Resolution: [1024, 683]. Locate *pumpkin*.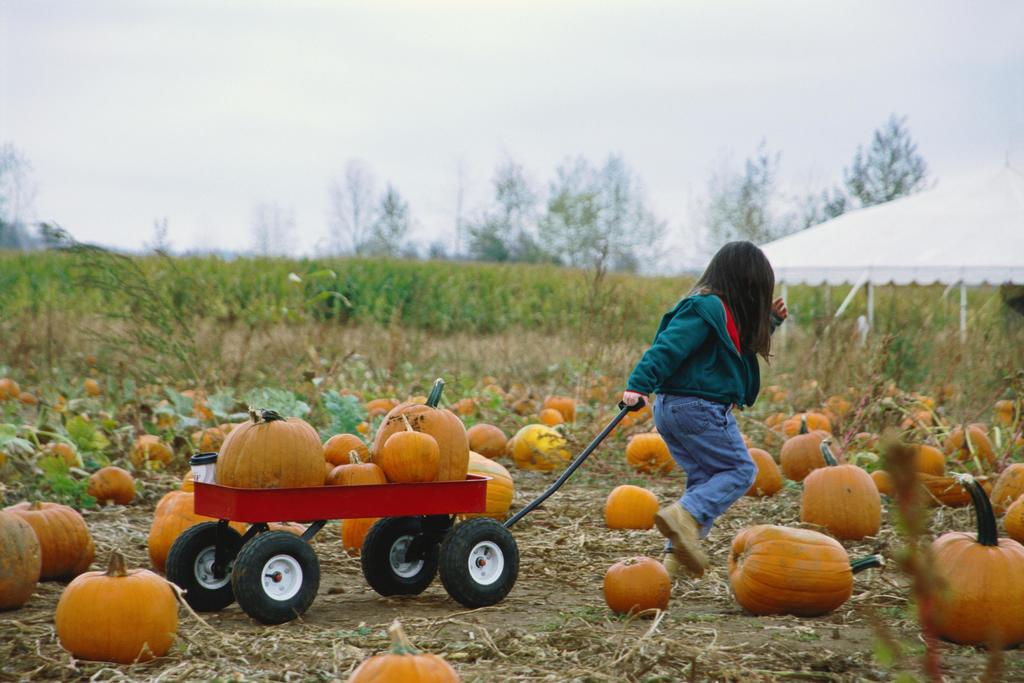
(379,436,439,488).
